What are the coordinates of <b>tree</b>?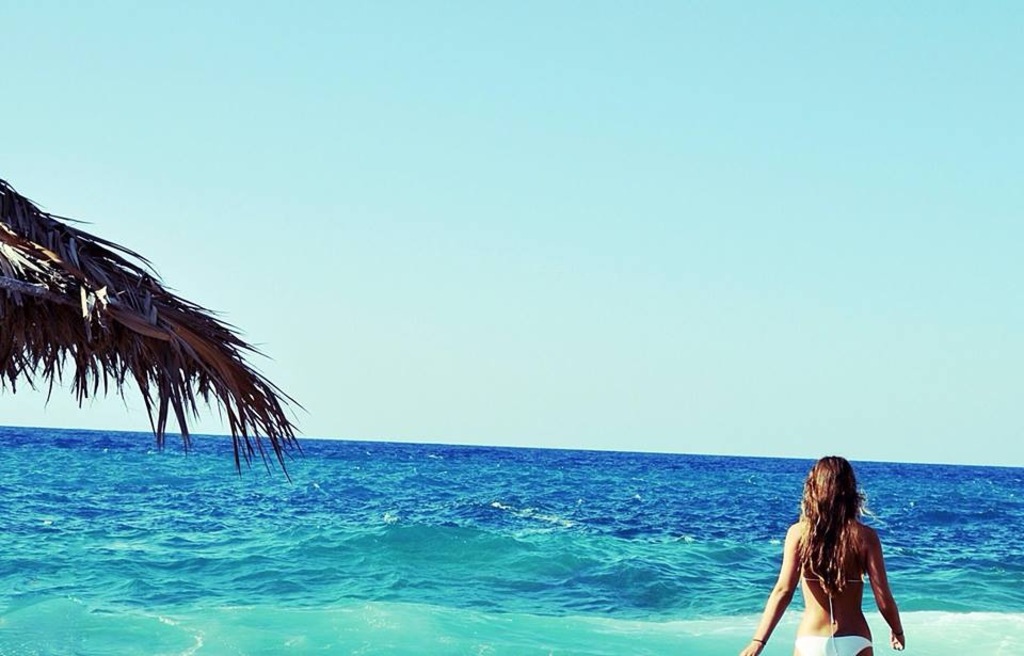
box(0, 171, 295, 487).
